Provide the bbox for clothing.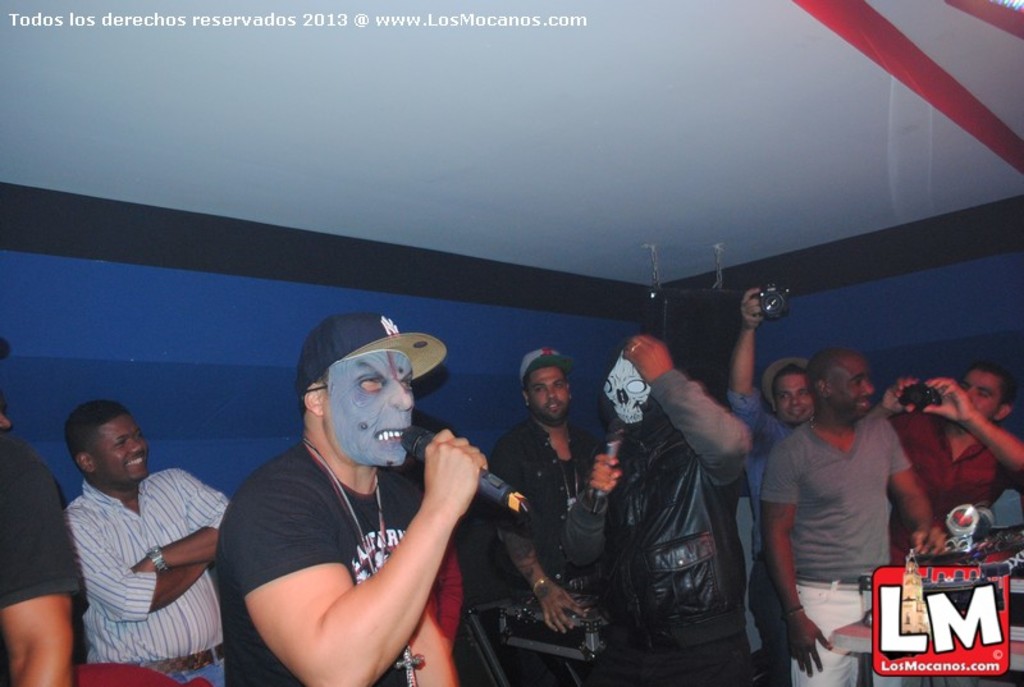
[x1=552, y1=365, x2=765, y2=679].
